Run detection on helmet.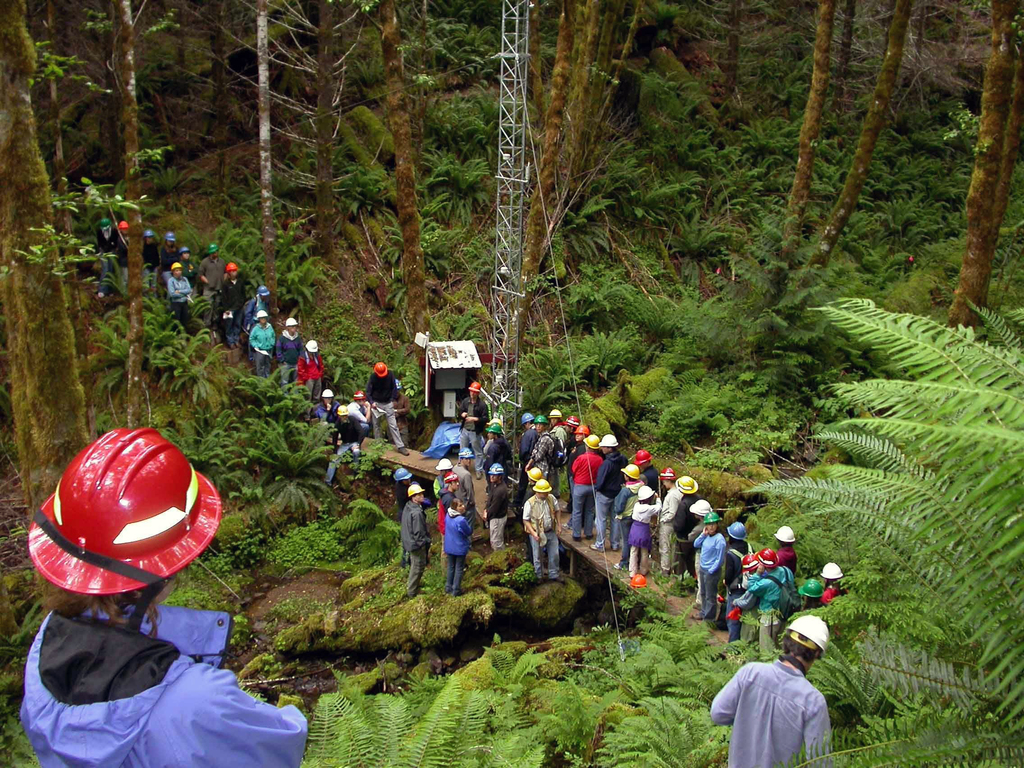
Result: [655,463,675,479].
